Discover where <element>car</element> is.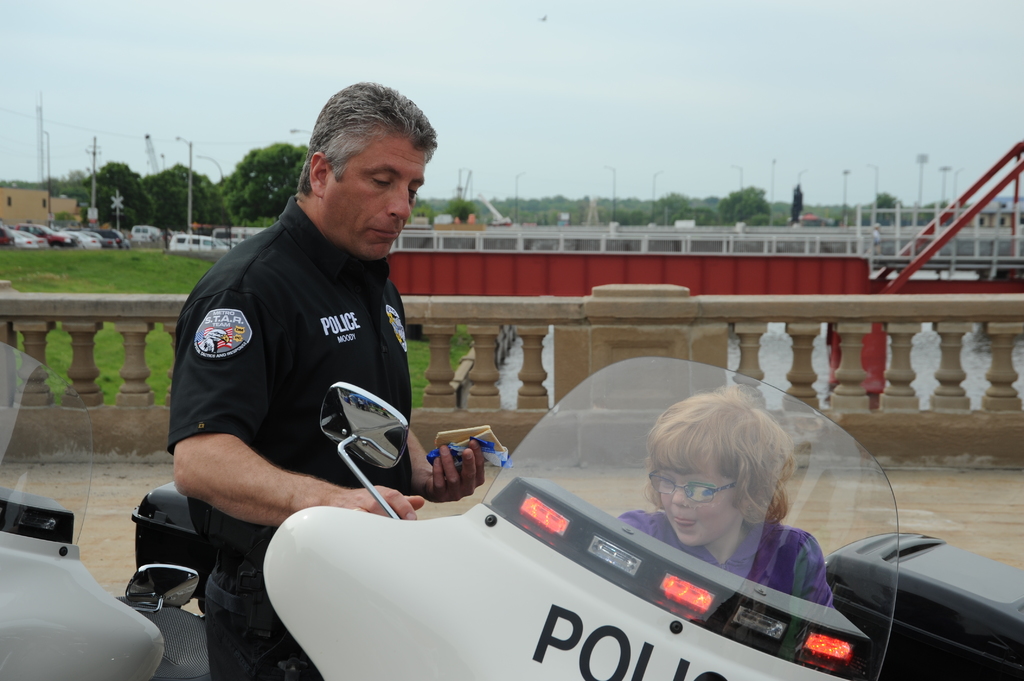
Discovered at 88:227:128:242.
